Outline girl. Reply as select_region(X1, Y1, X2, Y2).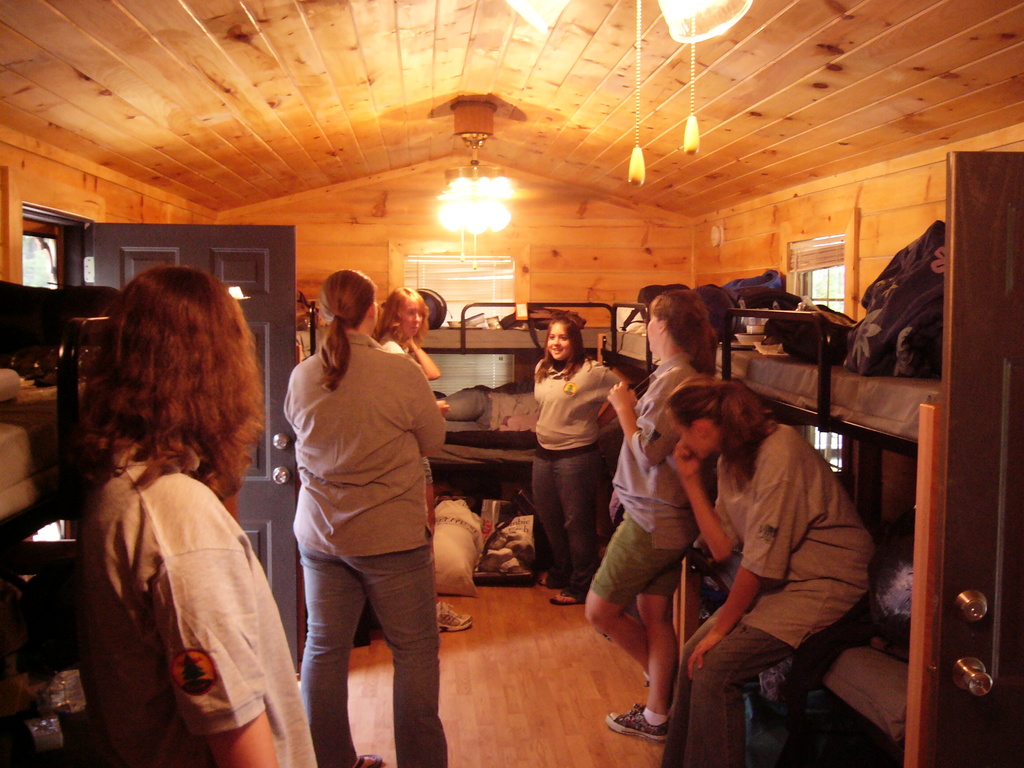
select_region(664, 372, 879, 767).
